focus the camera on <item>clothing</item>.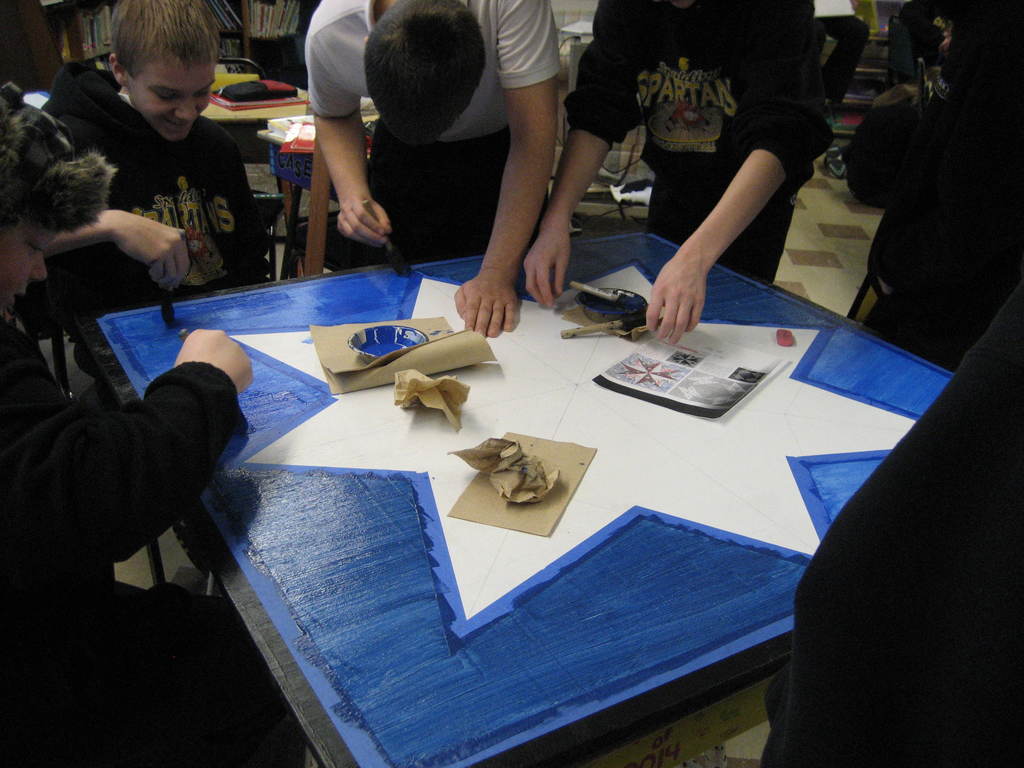
Focus region: 303:0:560:269.
